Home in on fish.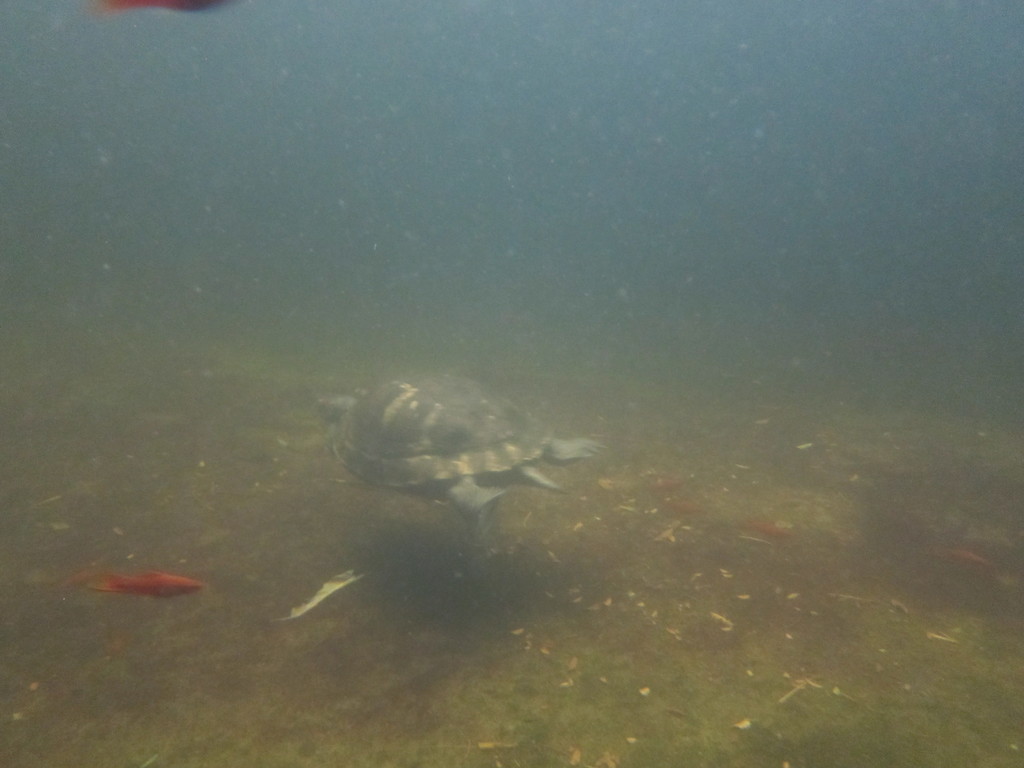
Homed in at {"left": 93, "top": 571, "right": 205, "bottom": 597}.
